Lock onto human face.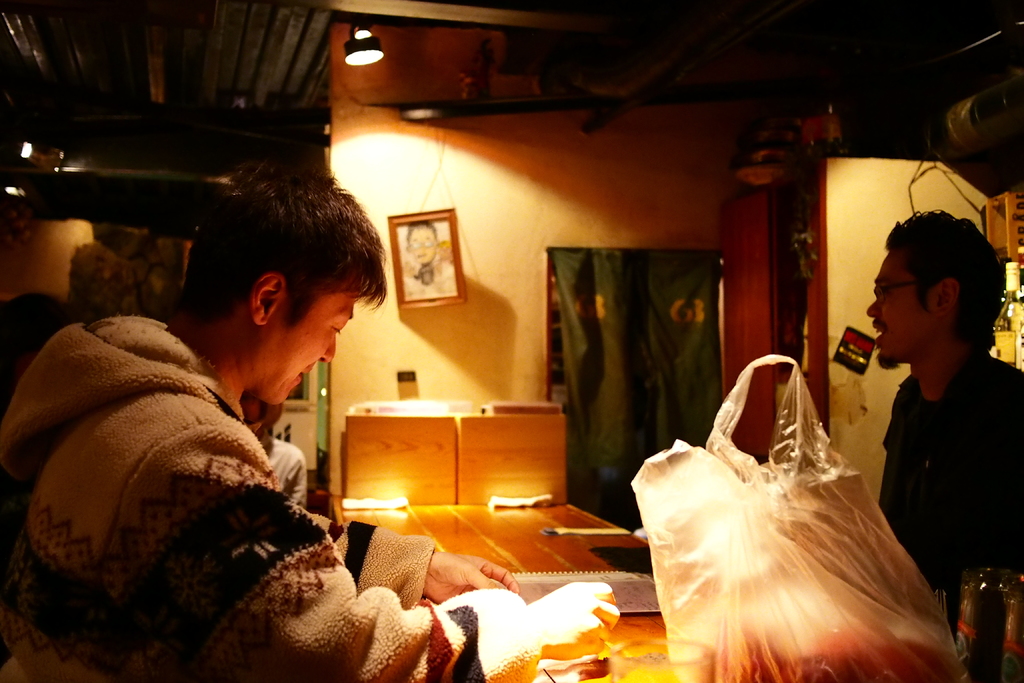
Locked: crop(264, 270, 361, 405).
